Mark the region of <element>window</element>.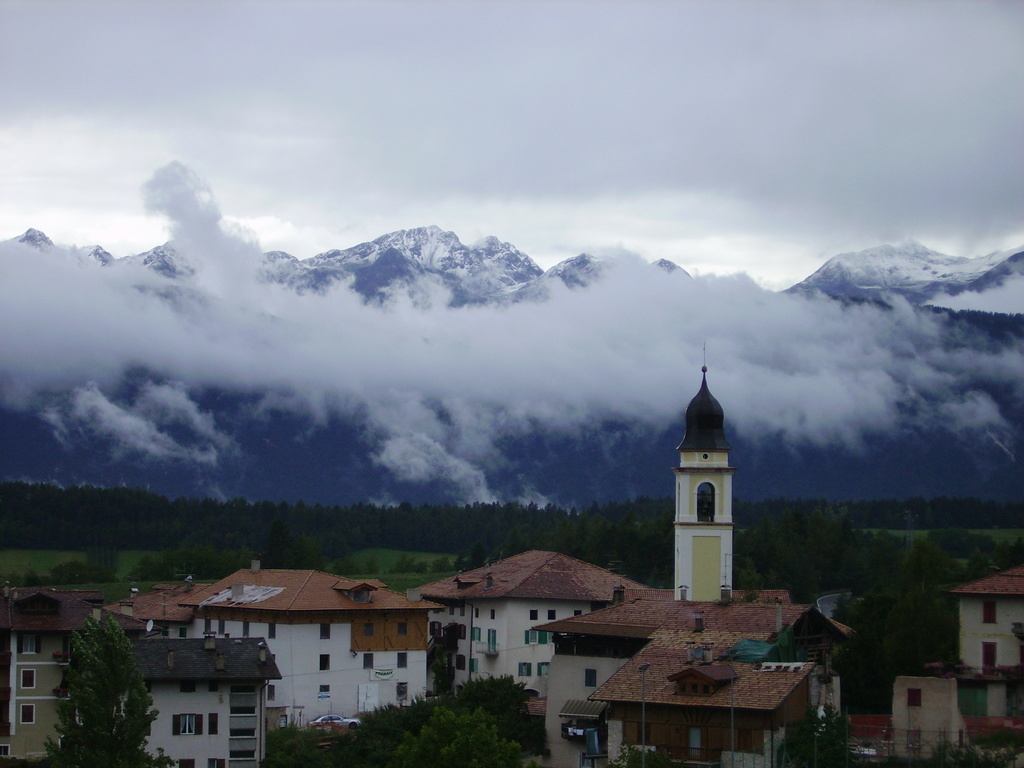
Region: l=269, t=620, r=276, b=639.
